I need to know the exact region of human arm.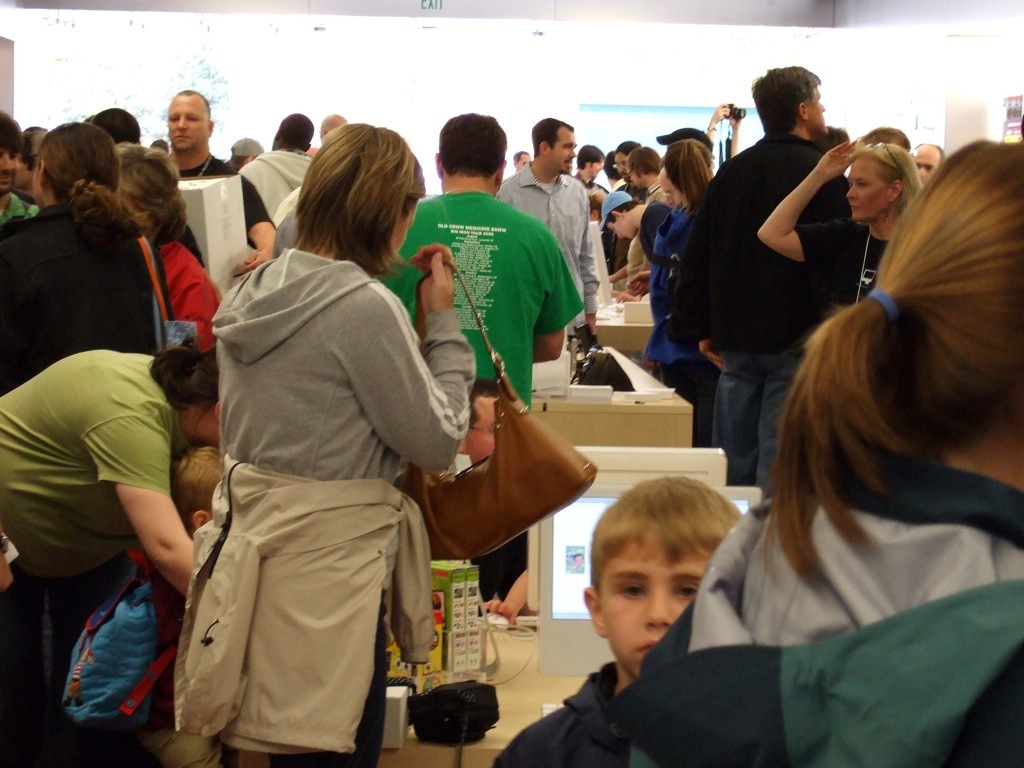
Region: locate(707, 100, 733, 147).
